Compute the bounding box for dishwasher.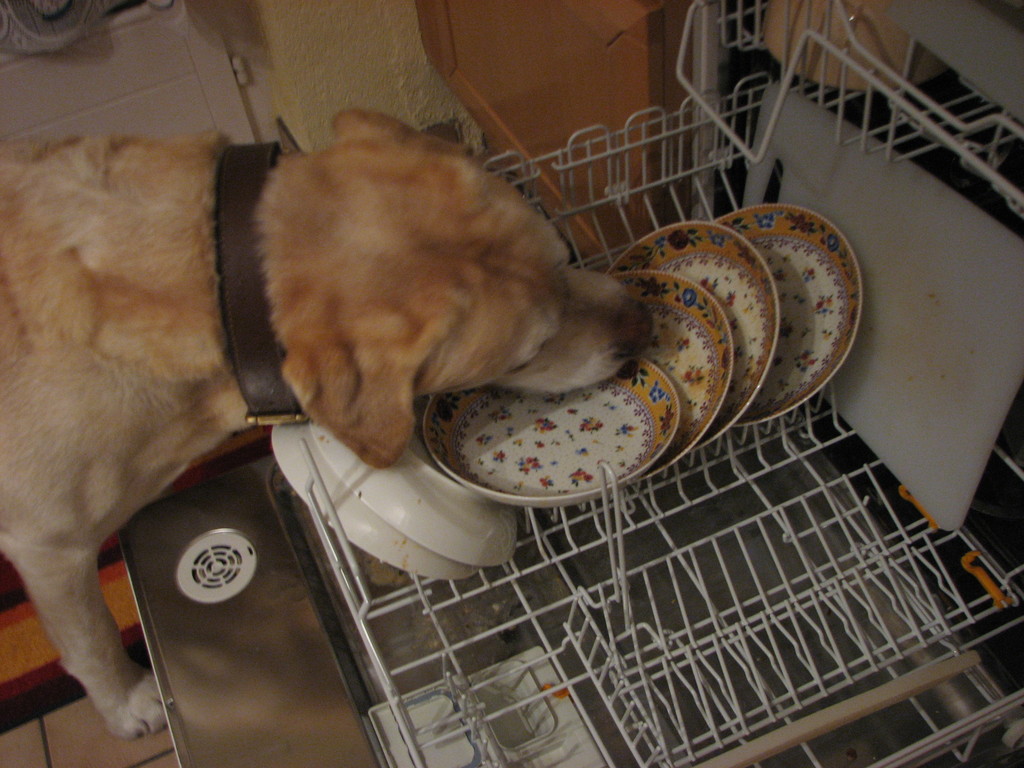
(127,0,1023,767).
